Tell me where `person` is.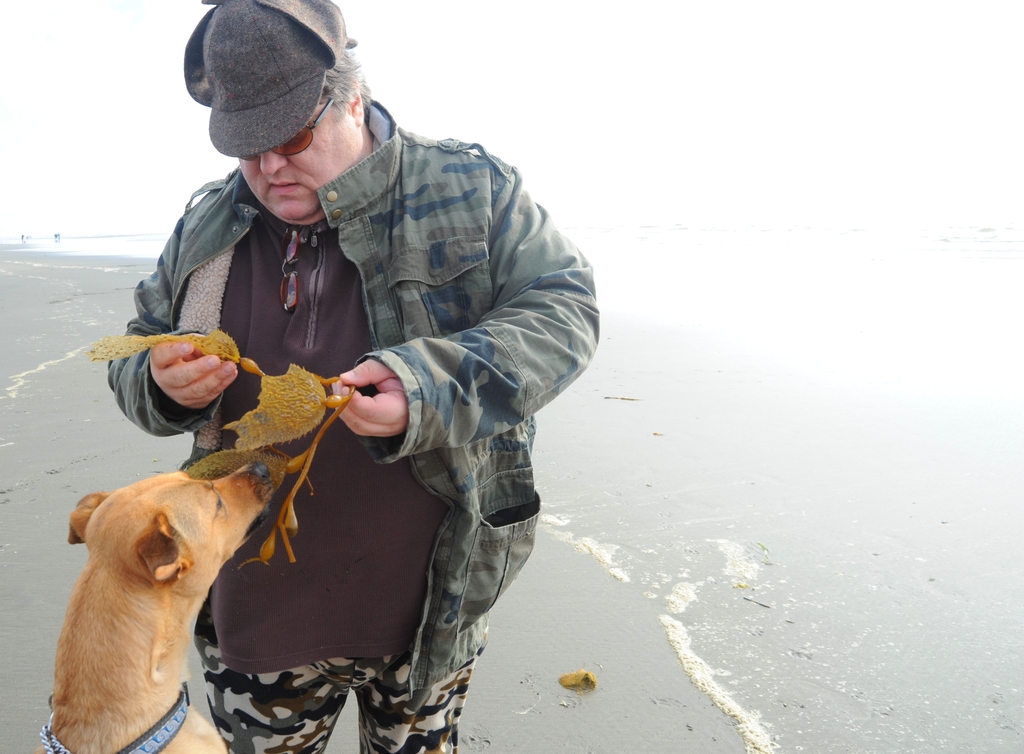
`person` is at [x1=108, y1=0, x2=602, y2=753].
